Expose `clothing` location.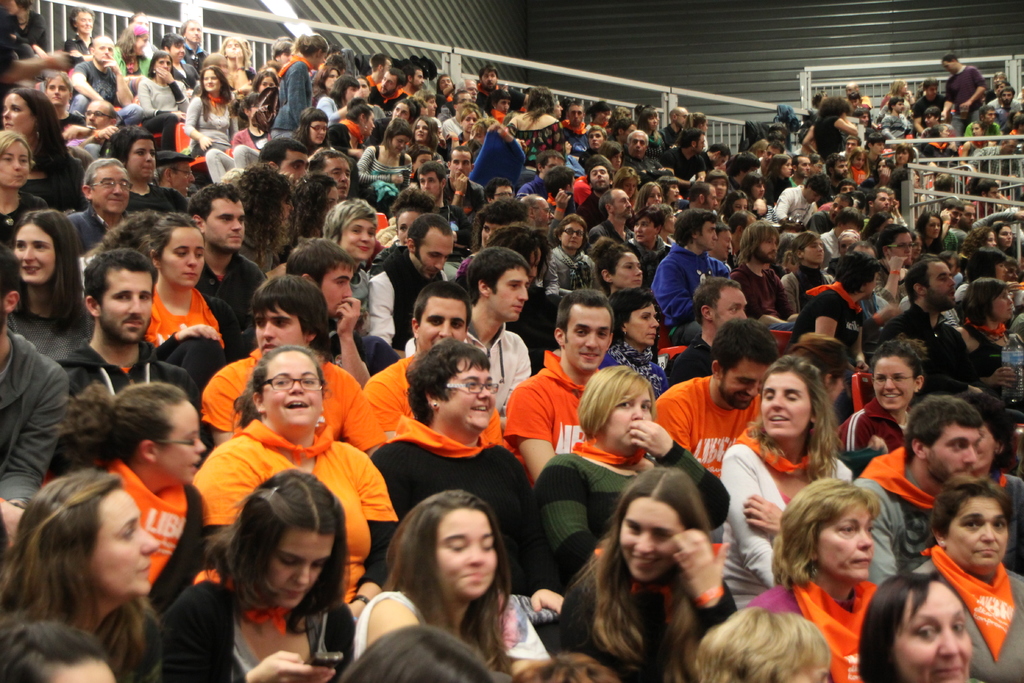
Exposed at 177 43 202 72.
